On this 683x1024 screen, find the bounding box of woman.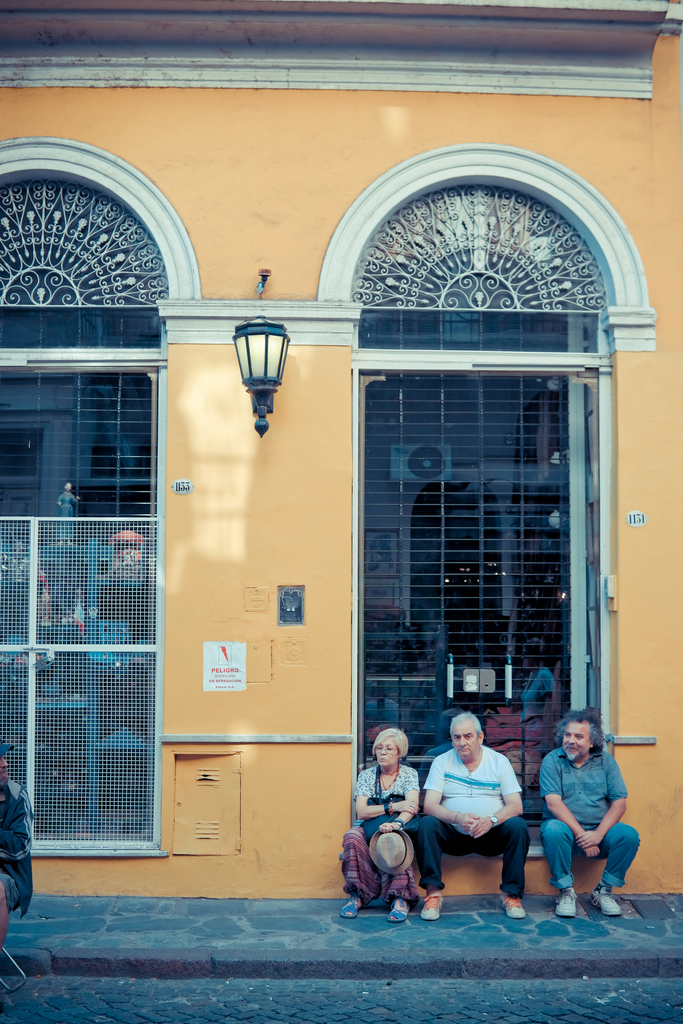
Bounding box: x1=331 y1=727 x2=428 y2=932.
